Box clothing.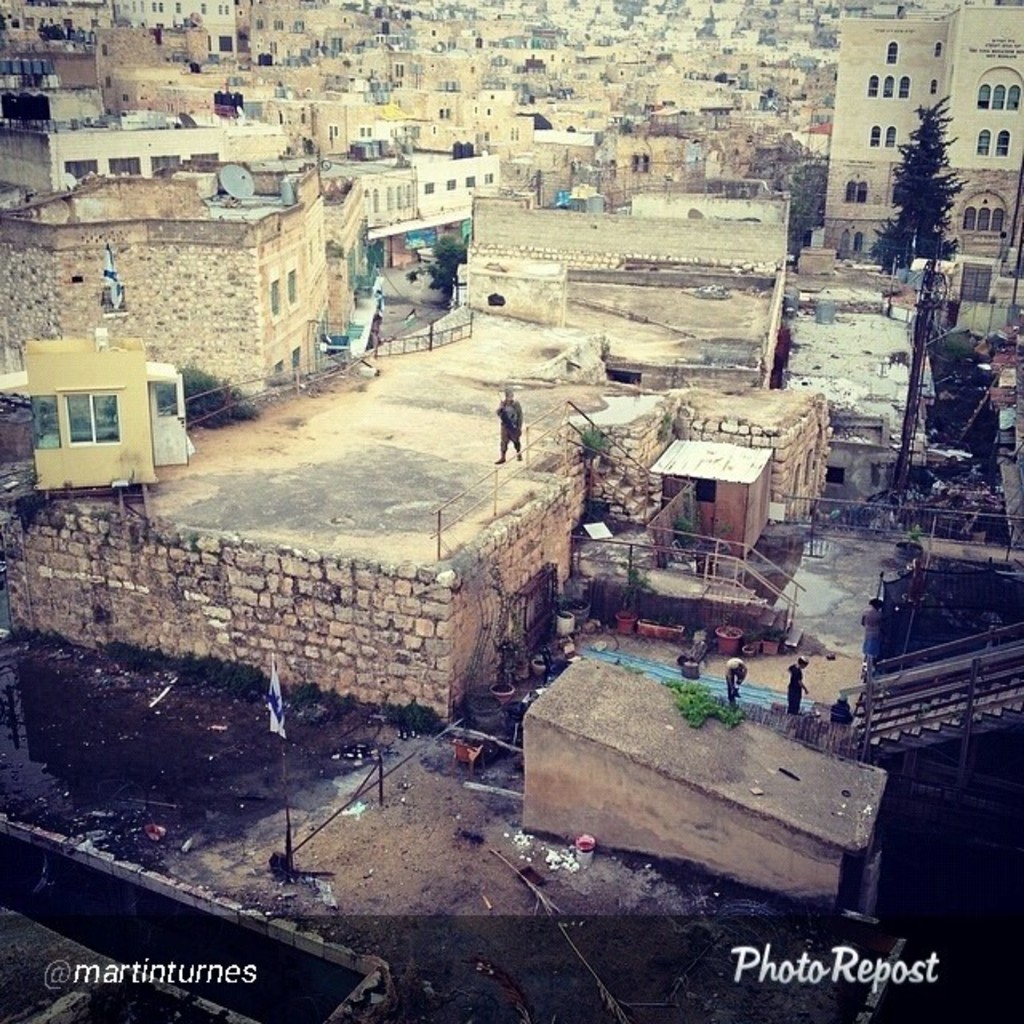
[491,389,523,453].
